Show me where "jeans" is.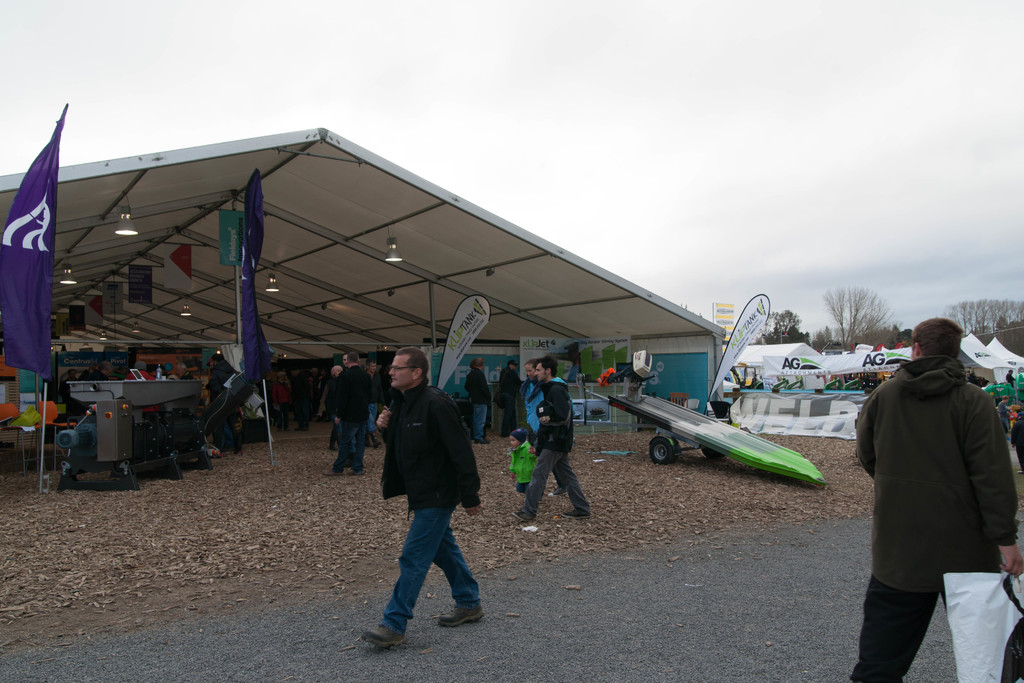
"jeans" is at <box>337,418,357,458</box>.
